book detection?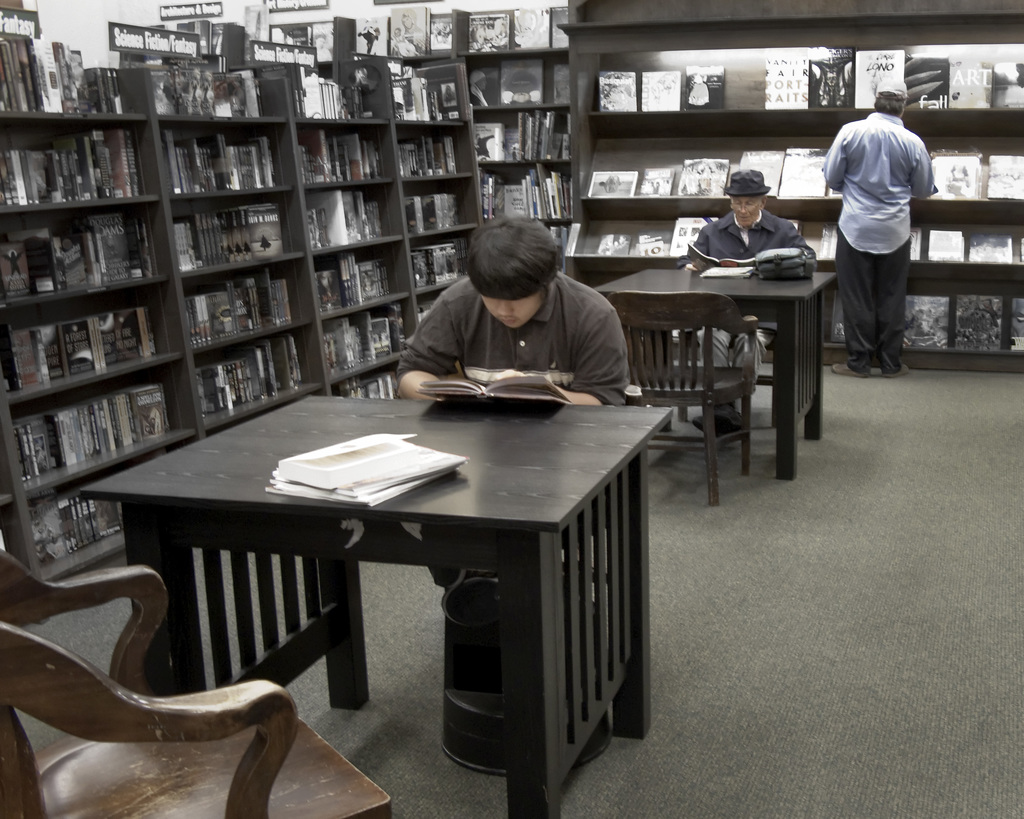
rect(597, 67, 641, 116)
